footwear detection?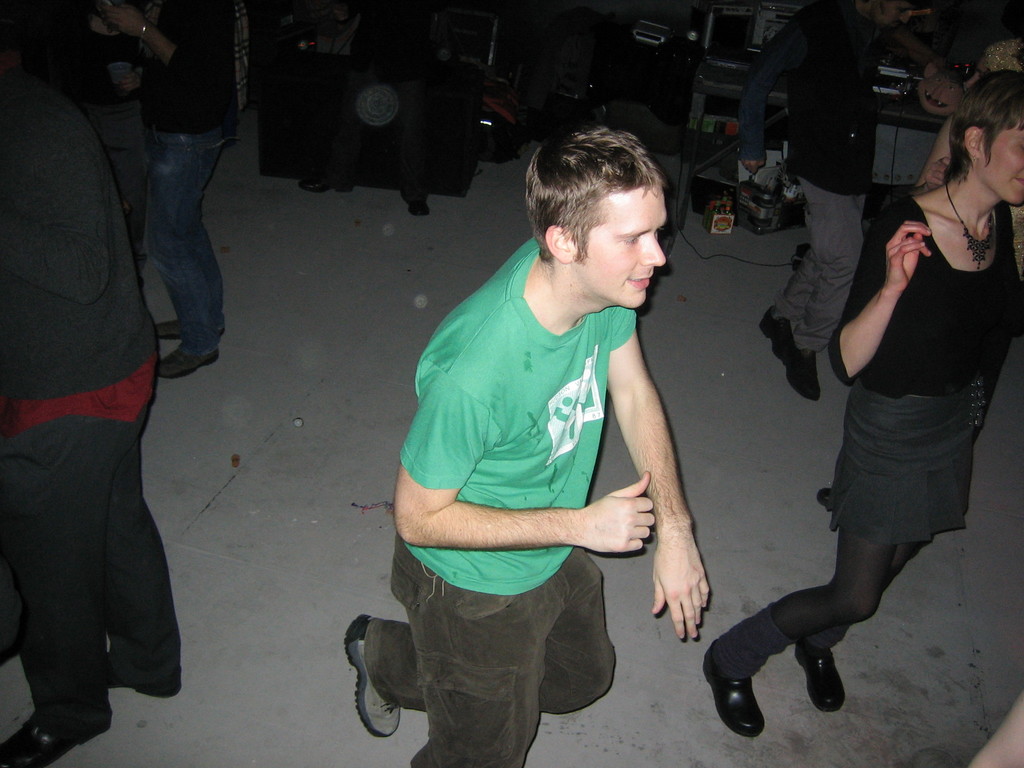
box(716, 632, 787, 751)
